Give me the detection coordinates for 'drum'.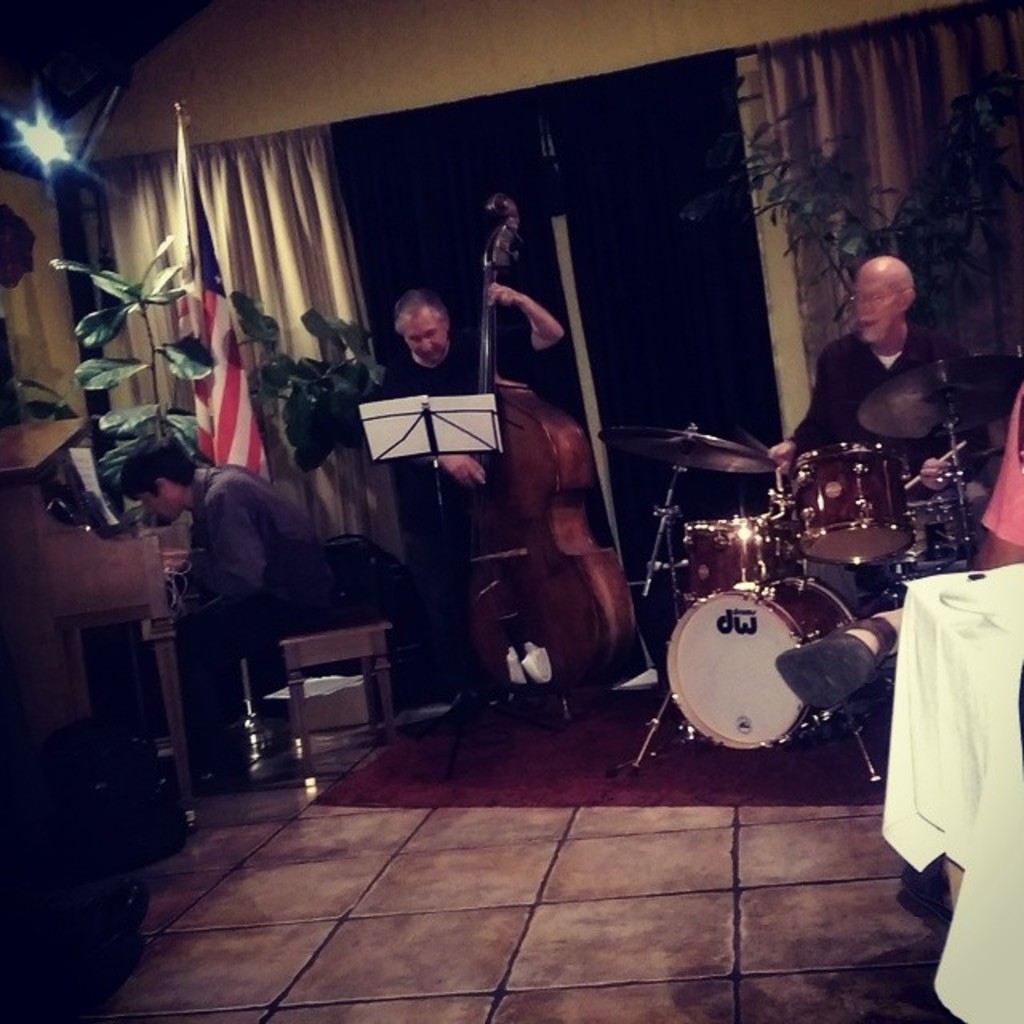
797 448 910 574.
